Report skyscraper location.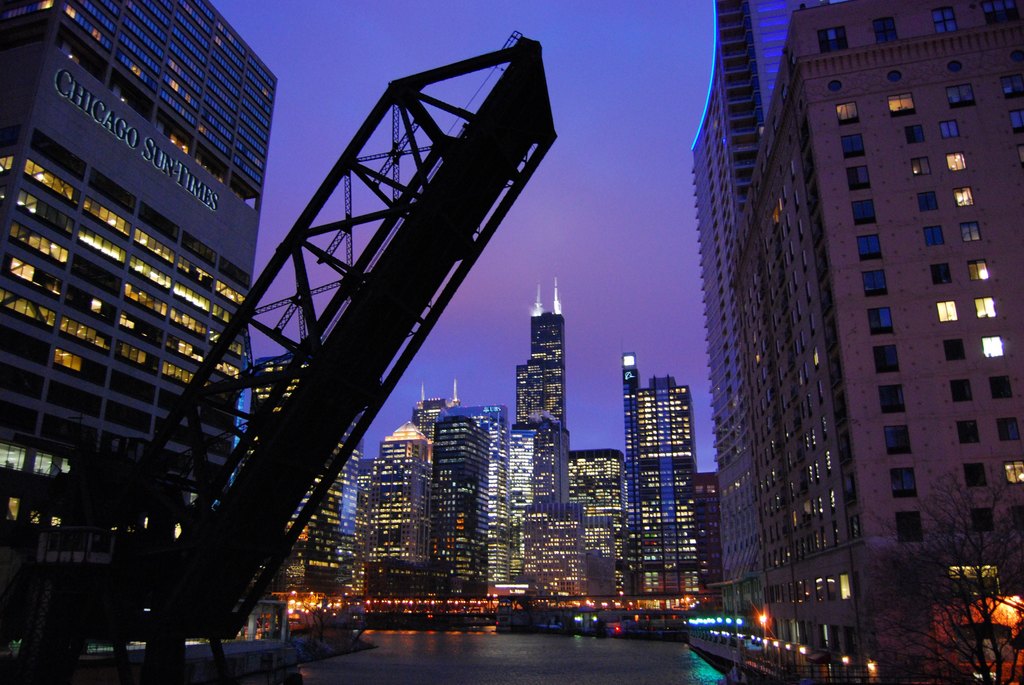
Report: bbox=(495, 280, 574, 602).
